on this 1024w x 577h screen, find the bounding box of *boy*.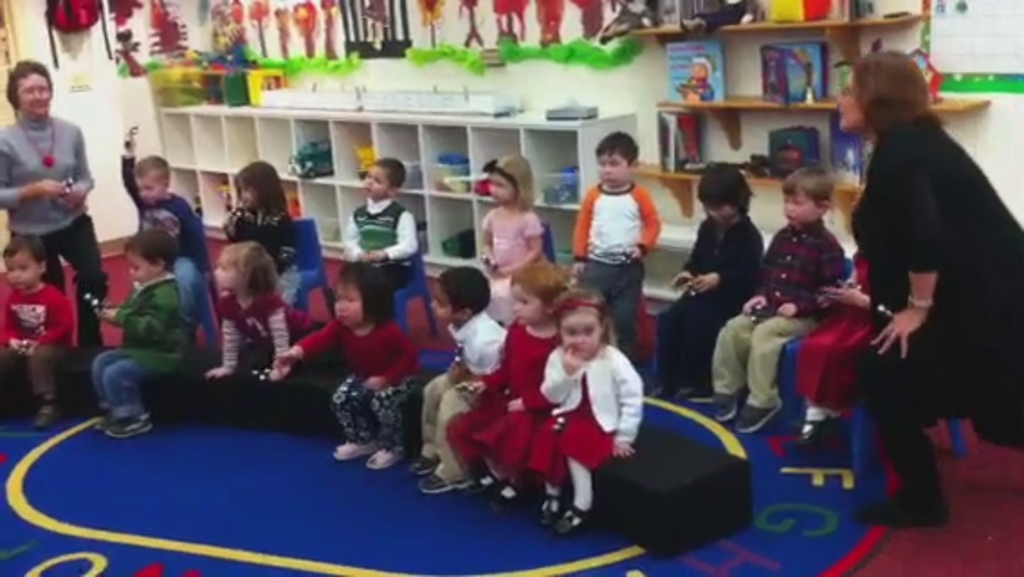
Bounding box: region(346, 155, 422, 328).
